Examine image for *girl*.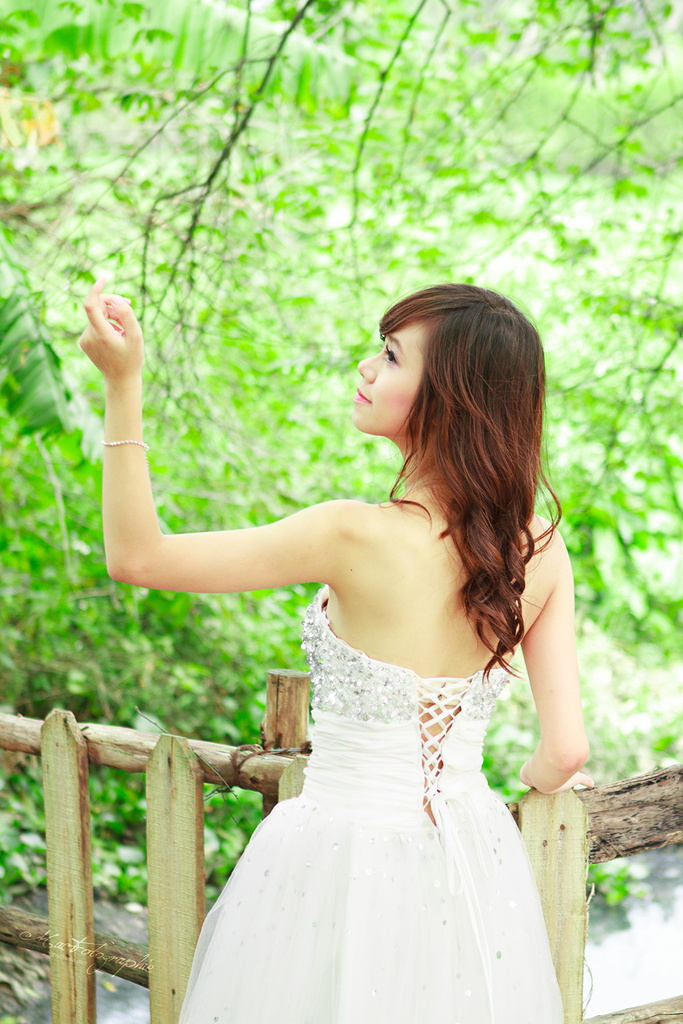
Examination result: 82, 267, 582, 1023.
